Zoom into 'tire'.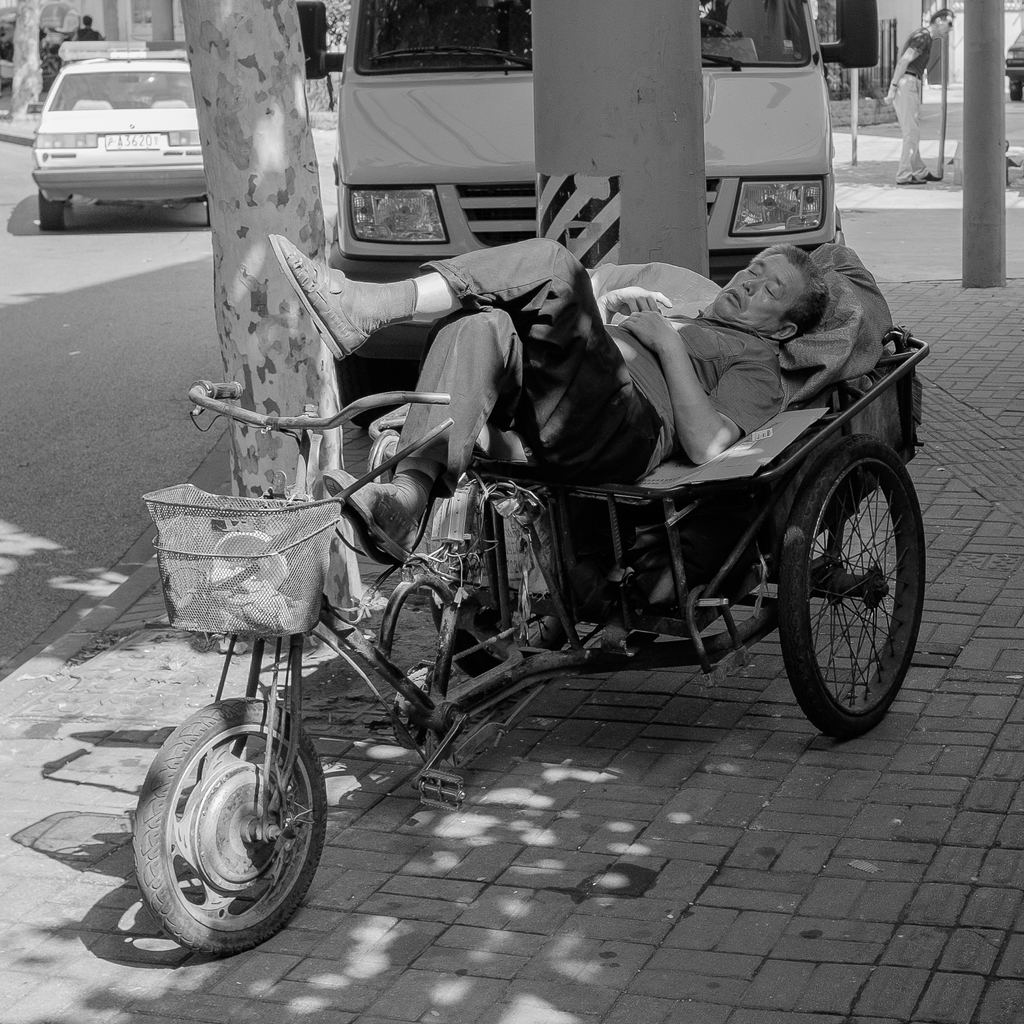
Zoom target: x1=134 y1=676 x2=310 y2=964.
